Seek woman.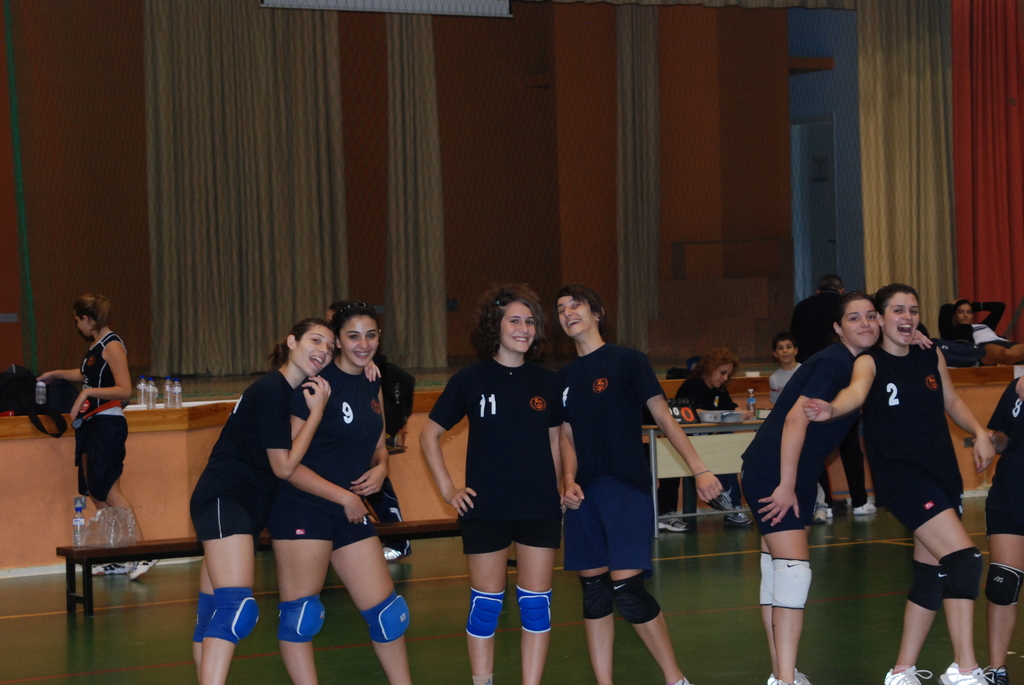
l=317, t=300, r=414, b=565.
